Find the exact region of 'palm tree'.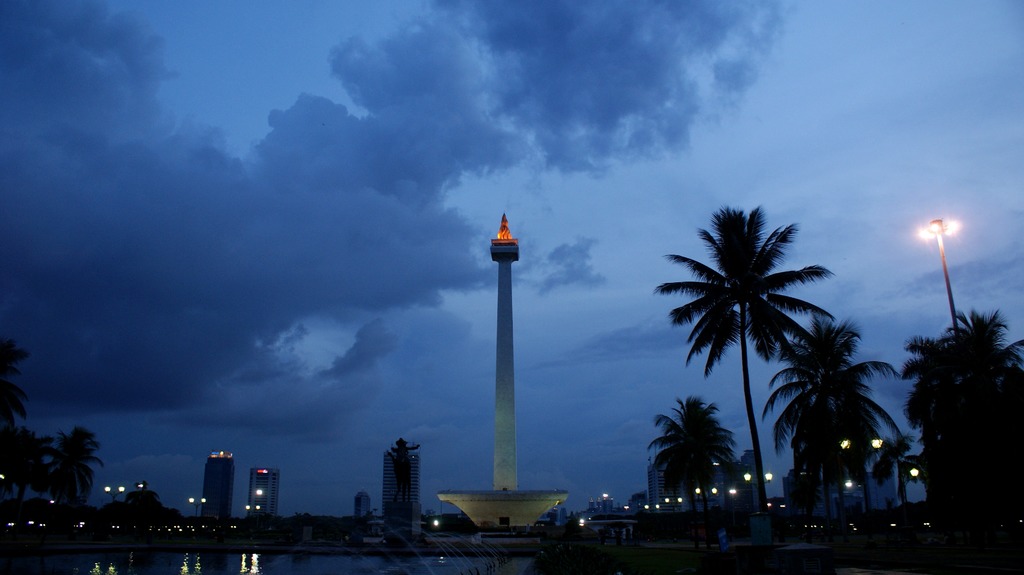
Exact region: bbox=(897, 313, 1004, 574).
